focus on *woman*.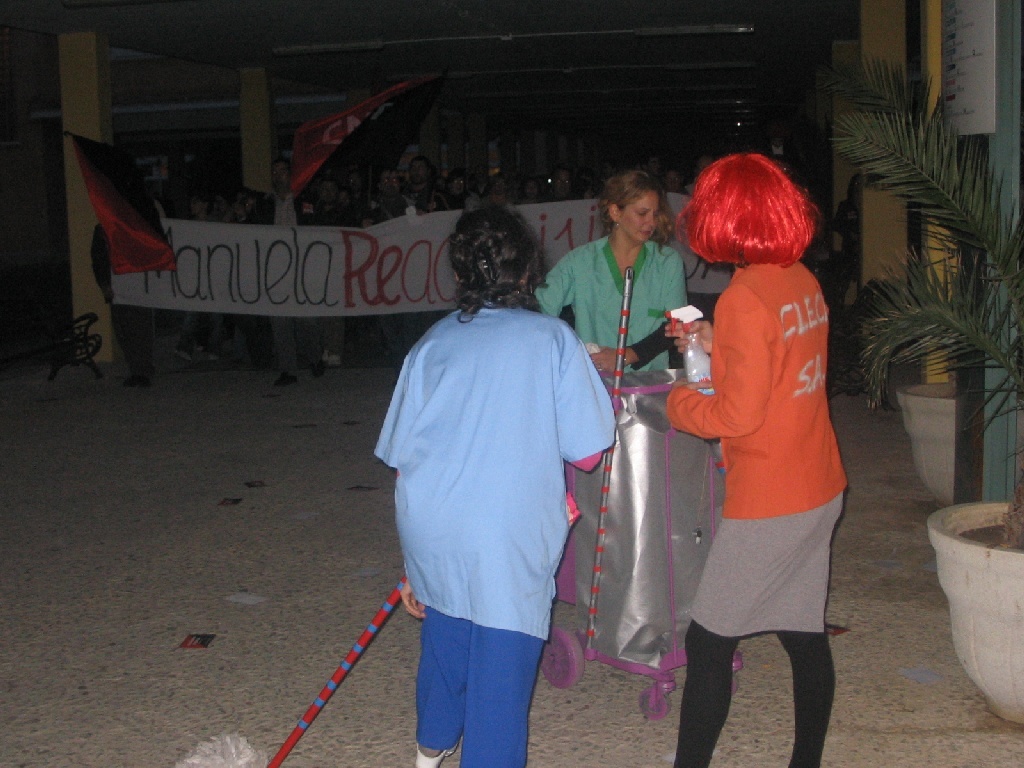
Focused at (369, 182, 621, 761).
